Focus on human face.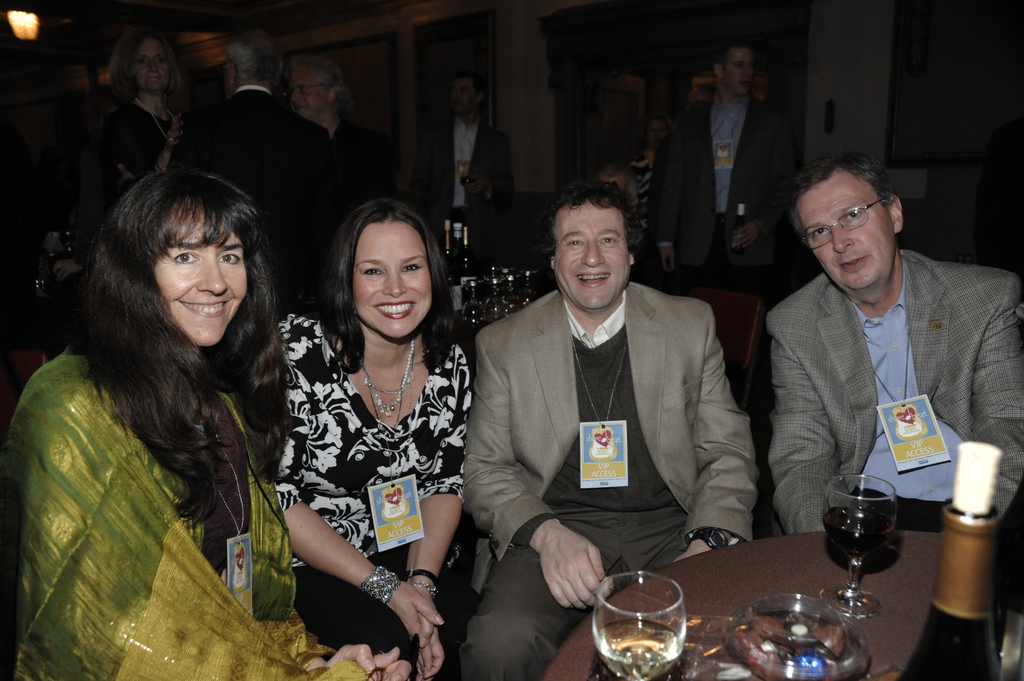
Focused at box=[555, 205, 635, 308].
